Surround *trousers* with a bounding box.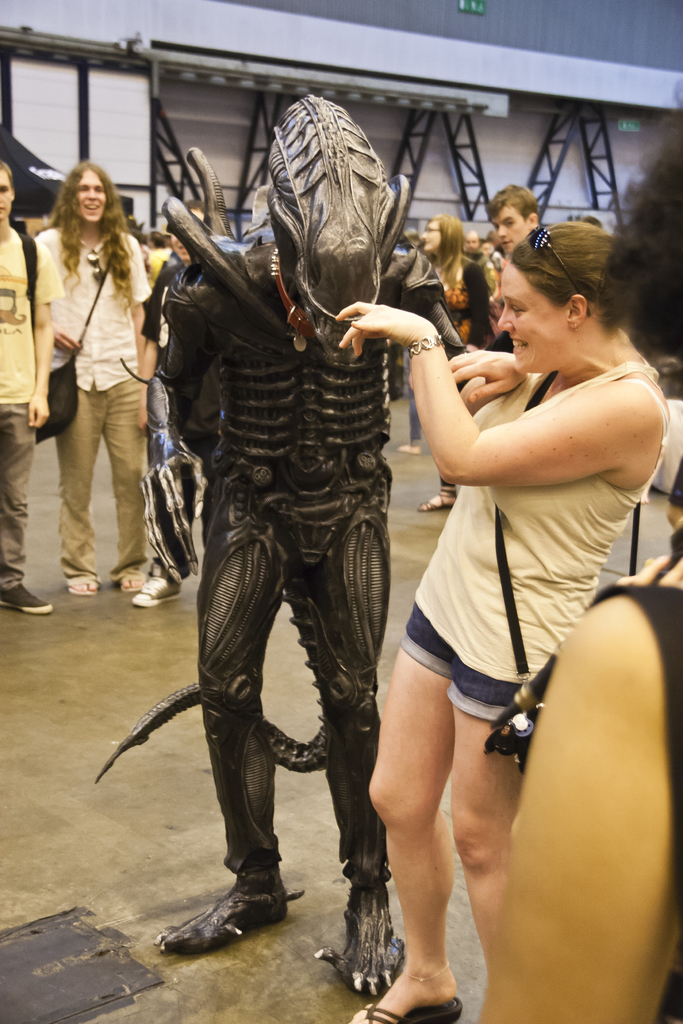
{"left": 136, "top": 376, "right": 205, "bottom": 589}.
